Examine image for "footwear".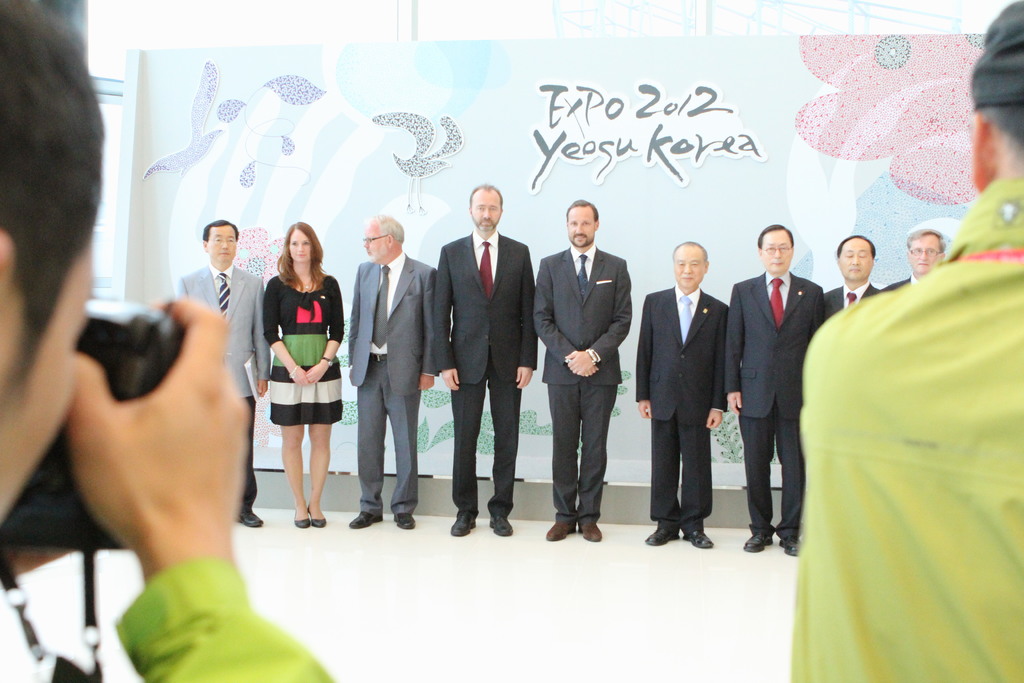
Examination result: detection(348, 510, 385, 527).
